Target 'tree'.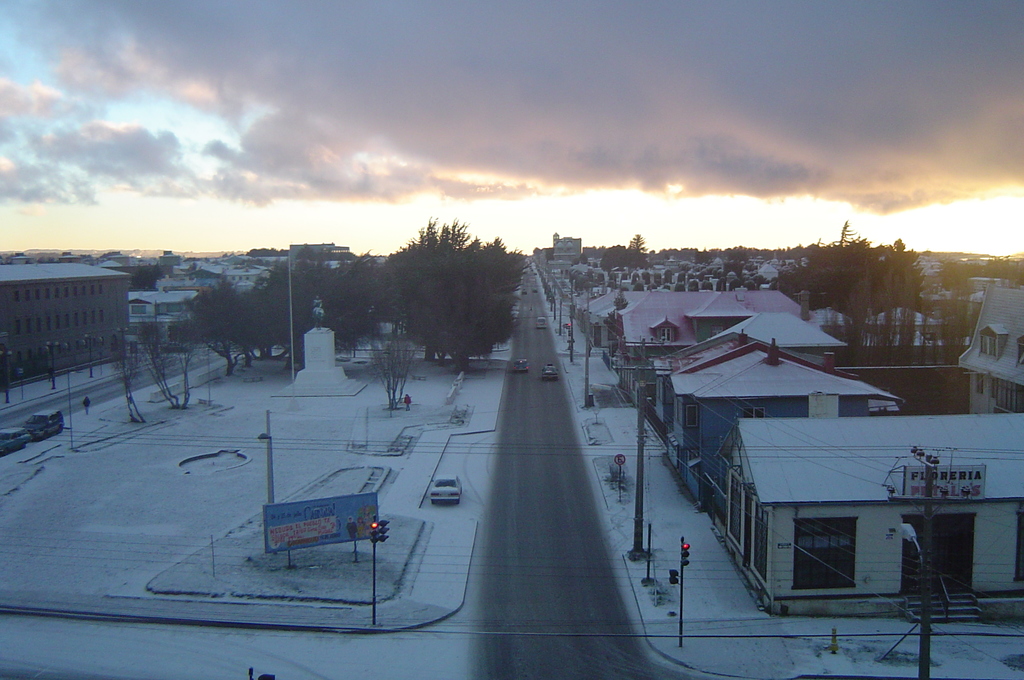
Target region: bbox=(596, 247, 632, 282).
